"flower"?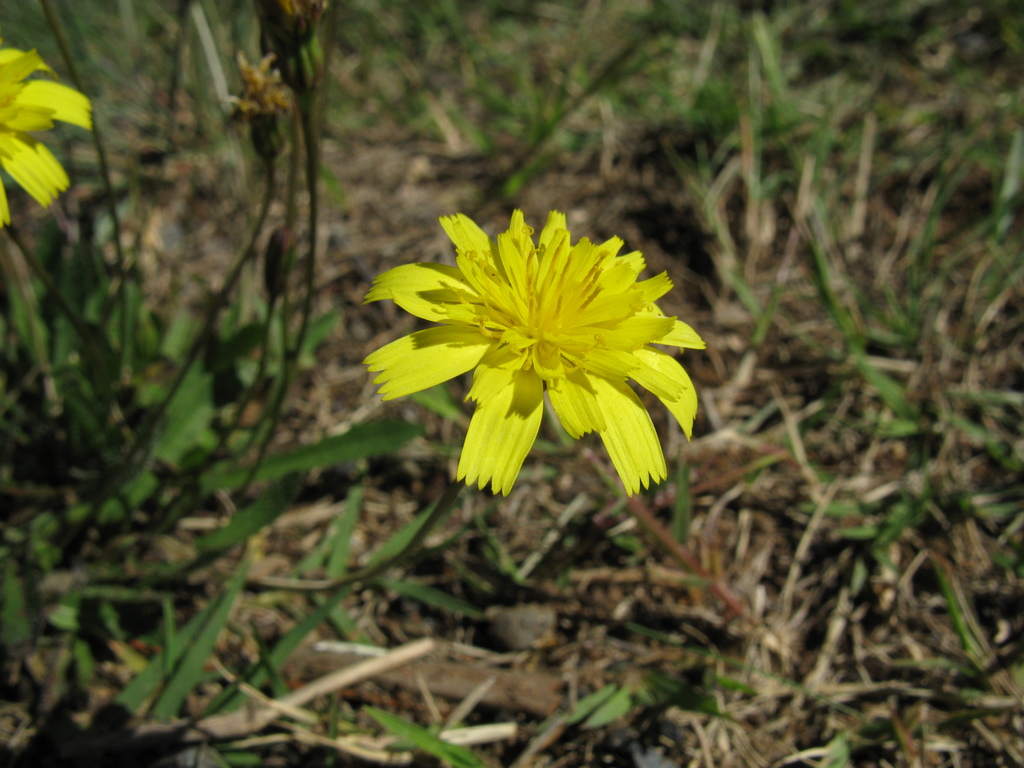
(left=361, top=204, right=696, bottom=502)
